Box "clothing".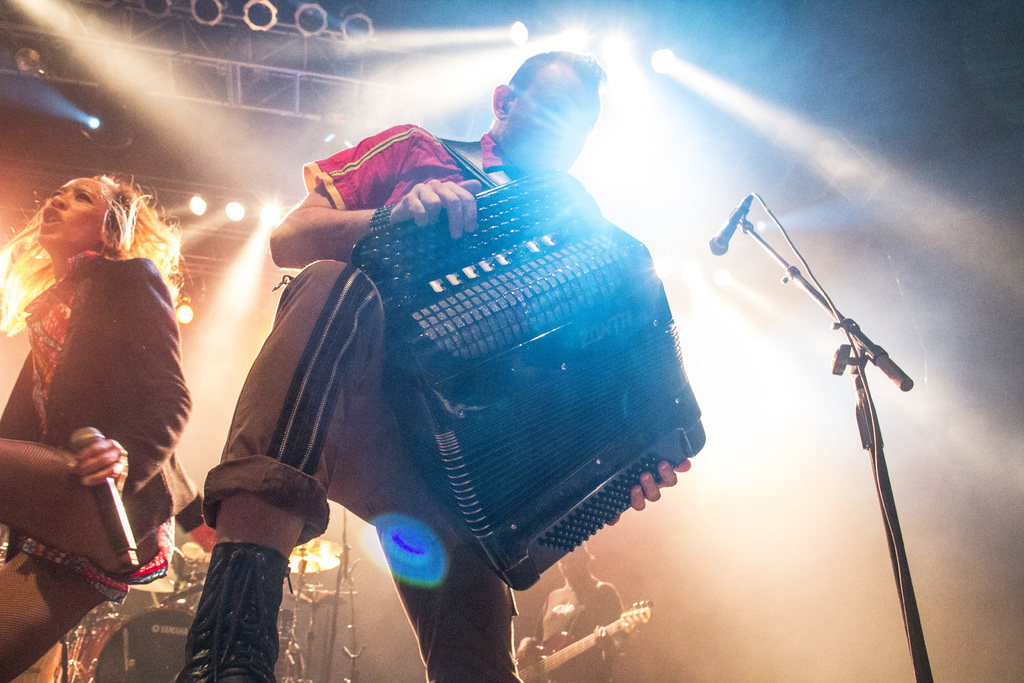
BBox(232, 93, 682, 639).
